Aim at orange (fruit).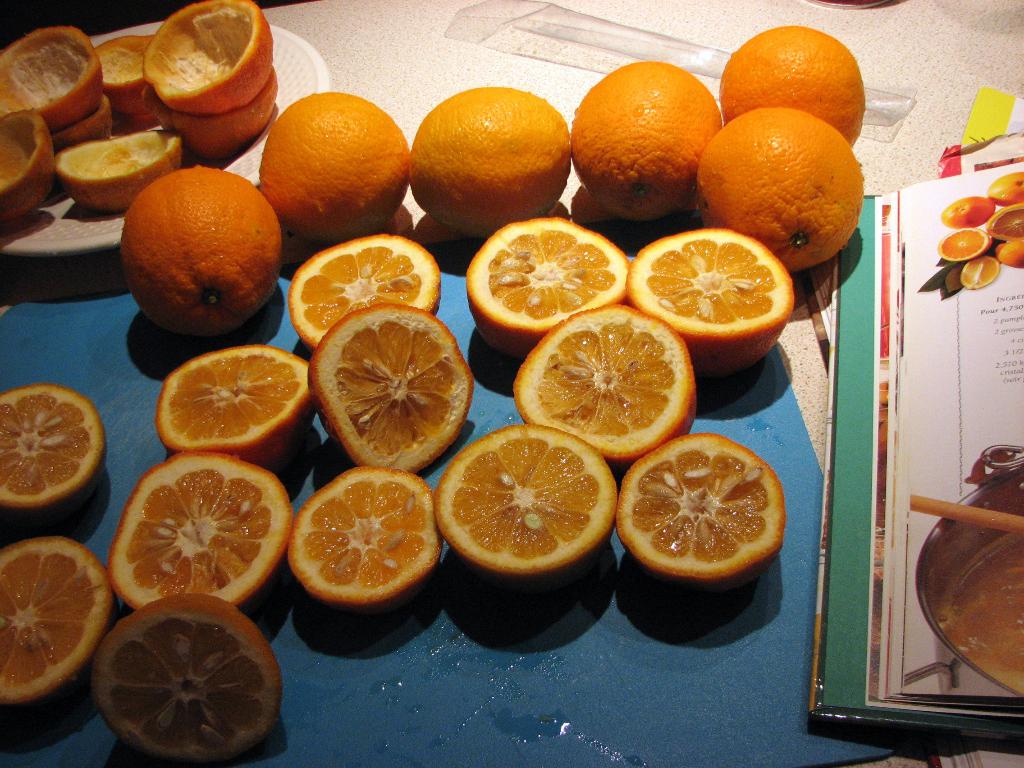
Aimed at <box>261,93,420,266</box>.
